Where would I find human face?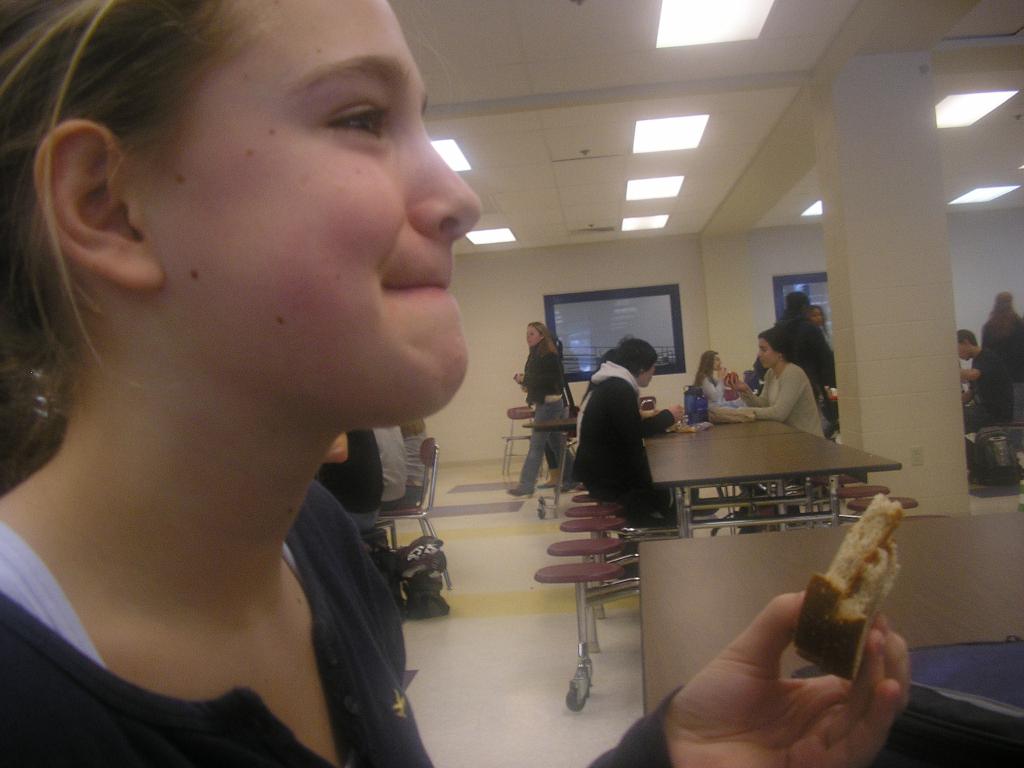
At {"left": 140, "top": 0, "right": 479, "bottom": 426}.
